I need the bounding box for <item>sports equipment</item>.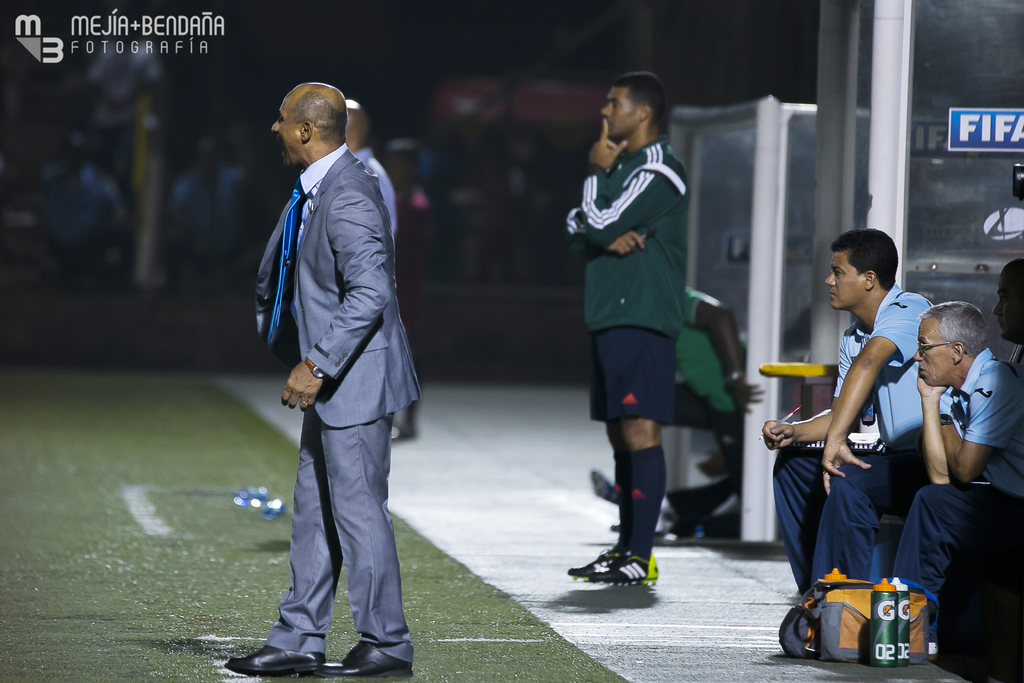
Here it is: detection(572, 550, 662, 593).
